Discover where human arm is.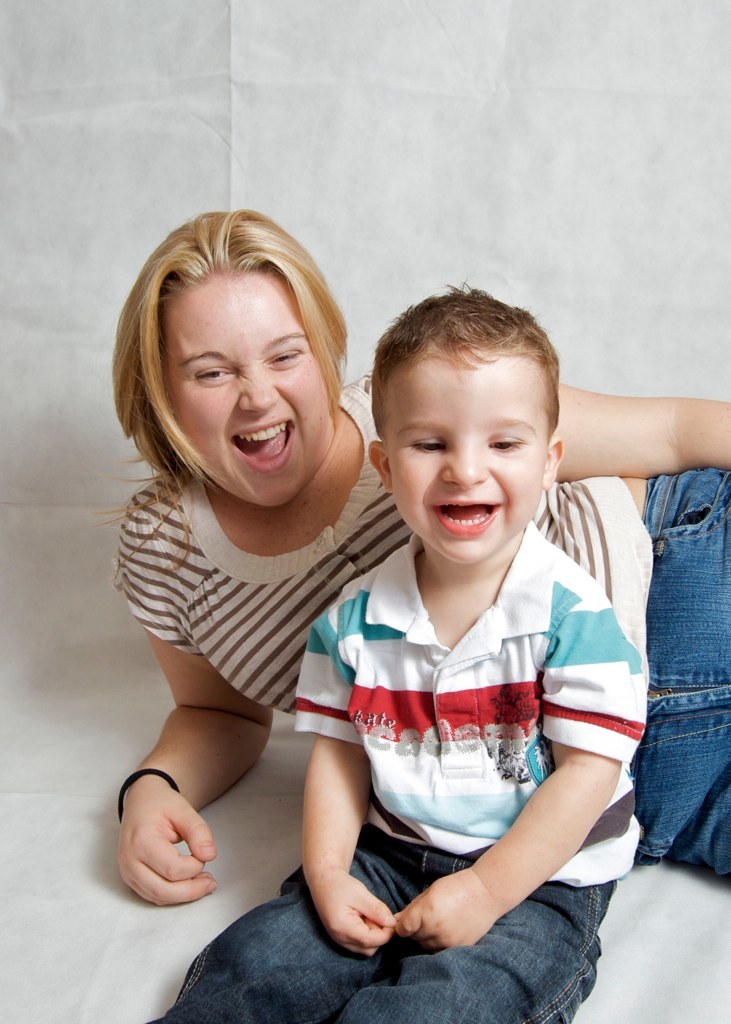
Discovered at 539, 384, 730, 485.
